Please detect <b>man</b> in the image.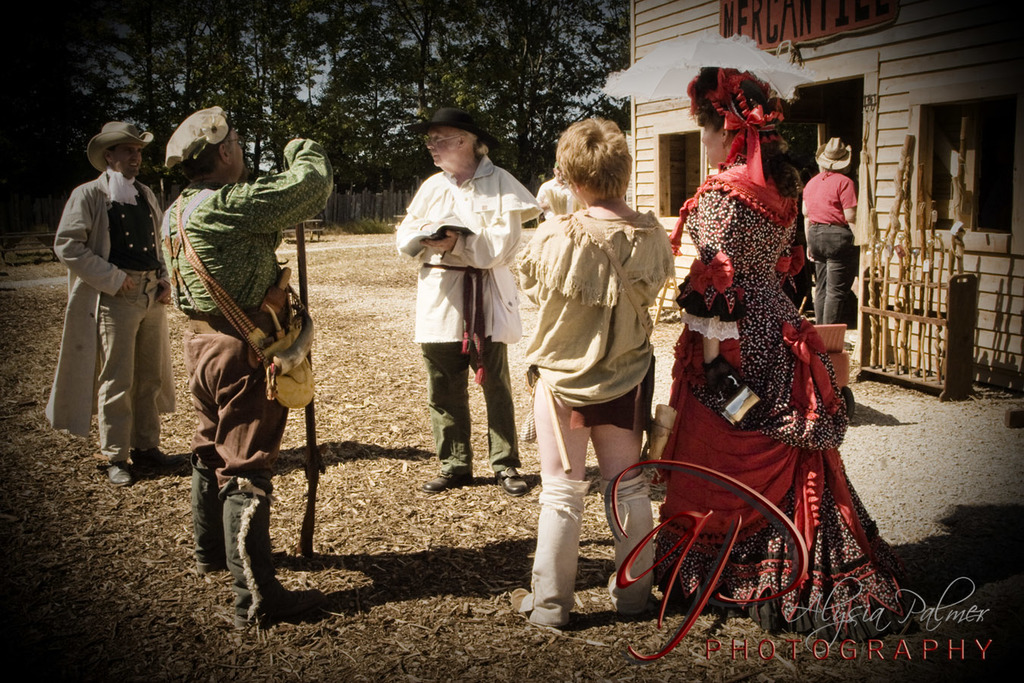
158 101 333 626.
